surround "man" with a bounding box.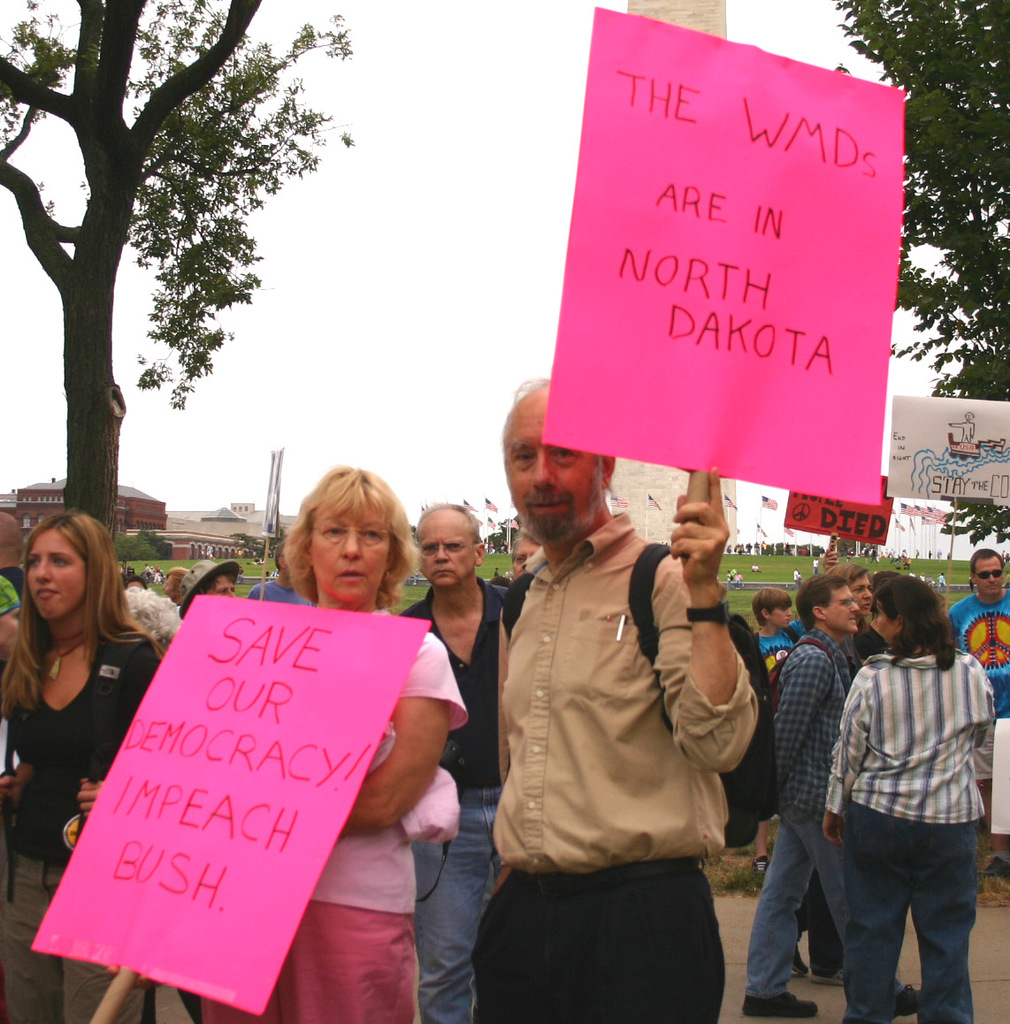
{"left": 492, "top": 565, "right": 499, "bottom": 577}.
